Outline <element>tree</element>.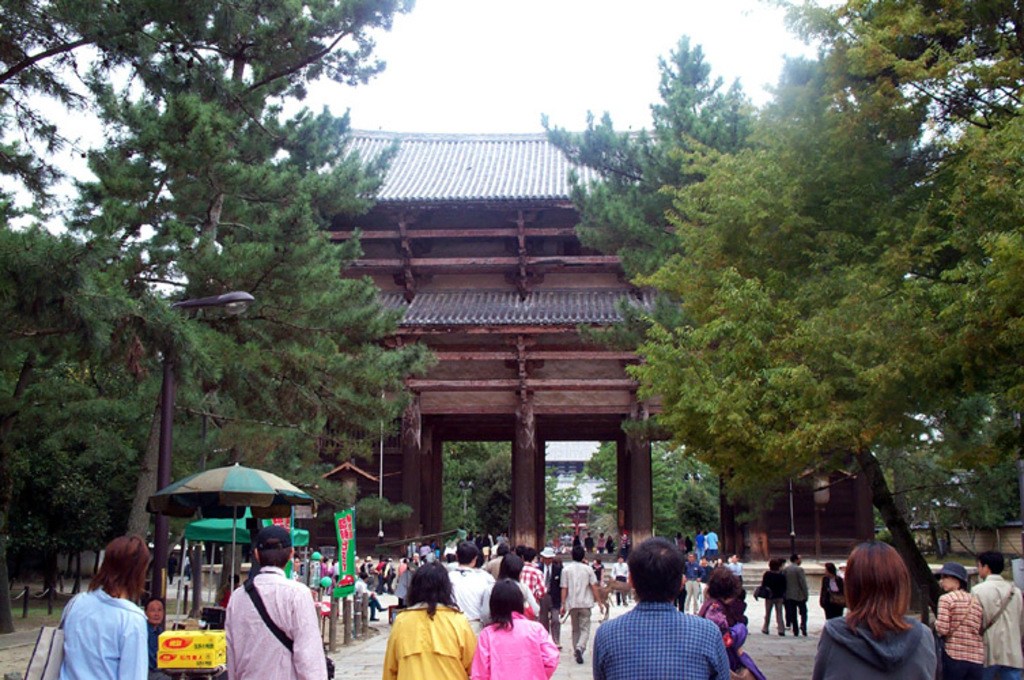
Outline: l=738, t=0, r=1023, b=544.
